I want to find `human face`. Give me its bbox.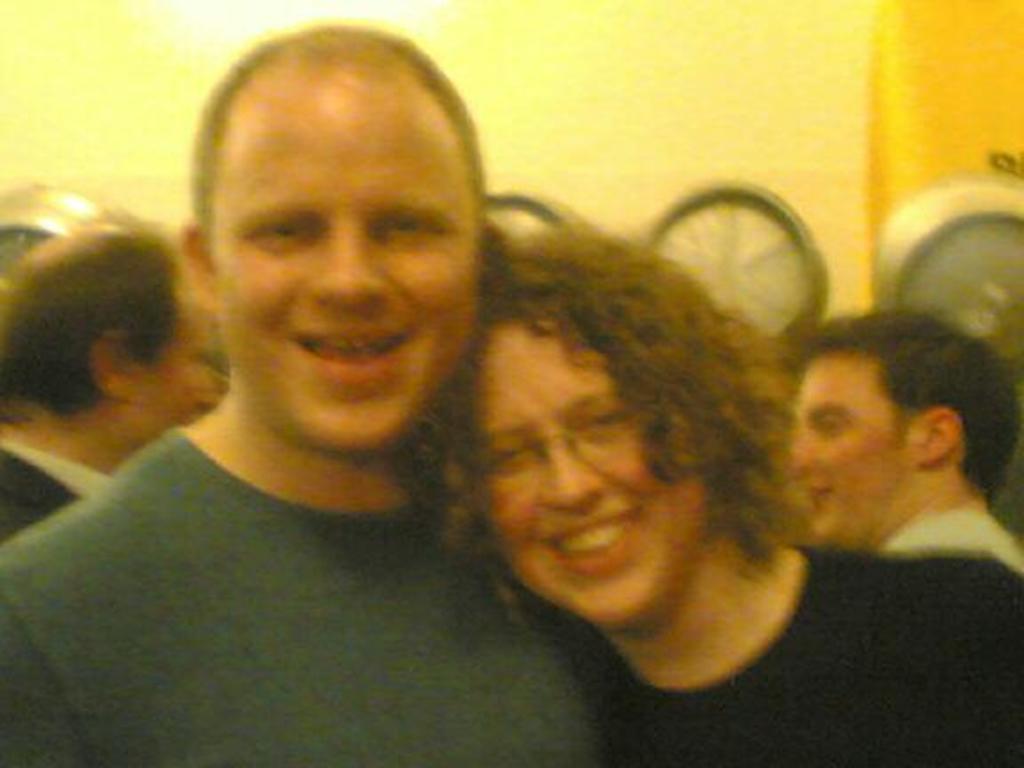
pyautogui.locateOnScreen(213, 91, 487, 448).
